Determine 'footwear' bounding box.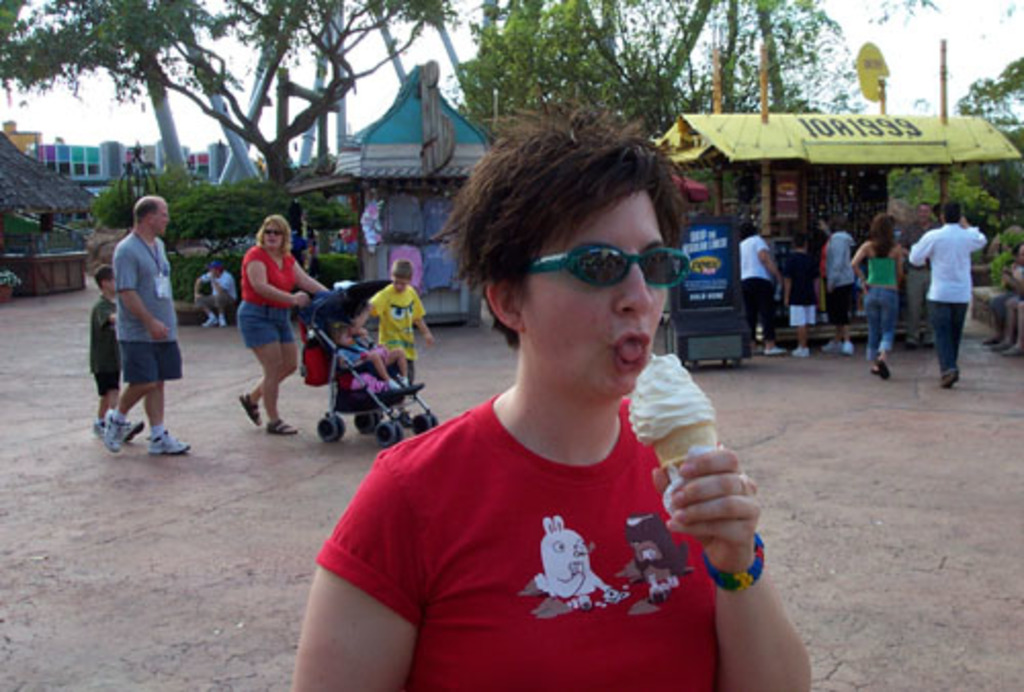
Determined: box(940, 369, 961, 389).
